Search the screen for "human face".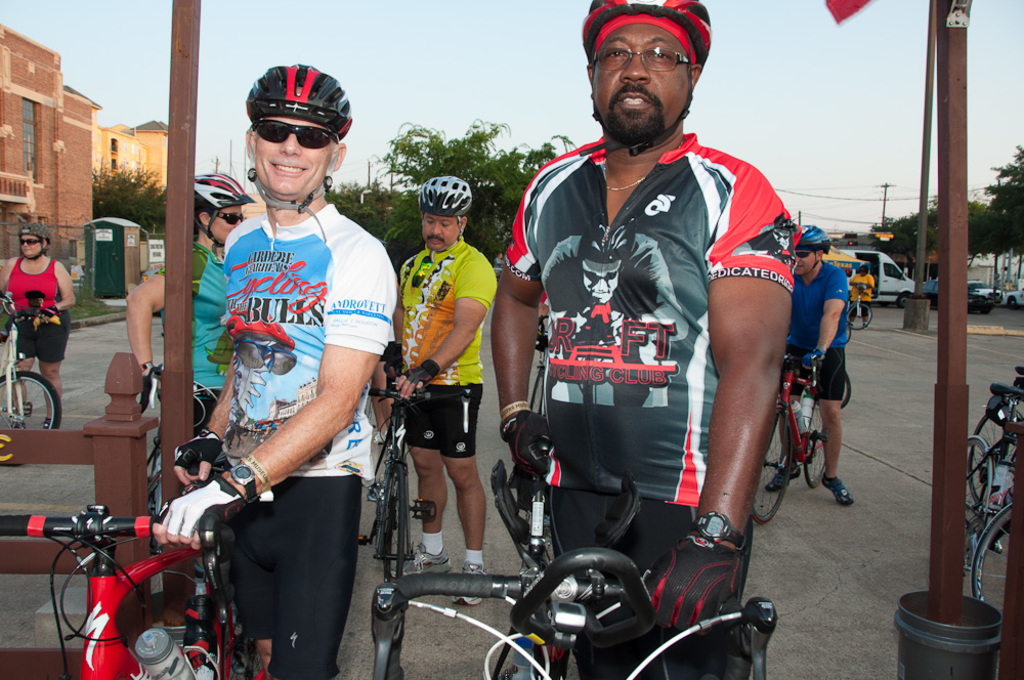
Found at {"left": 425, "top": 219, "right": 459, "bottom": 250}.
